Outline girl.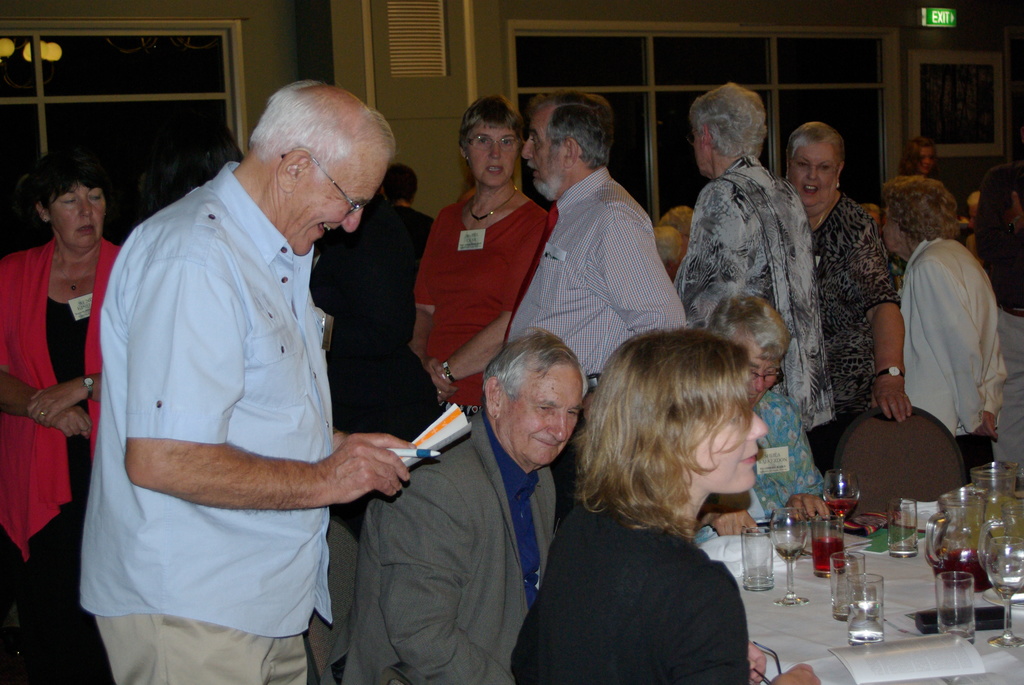
Outline: box=[506, 329, 819, 684].
